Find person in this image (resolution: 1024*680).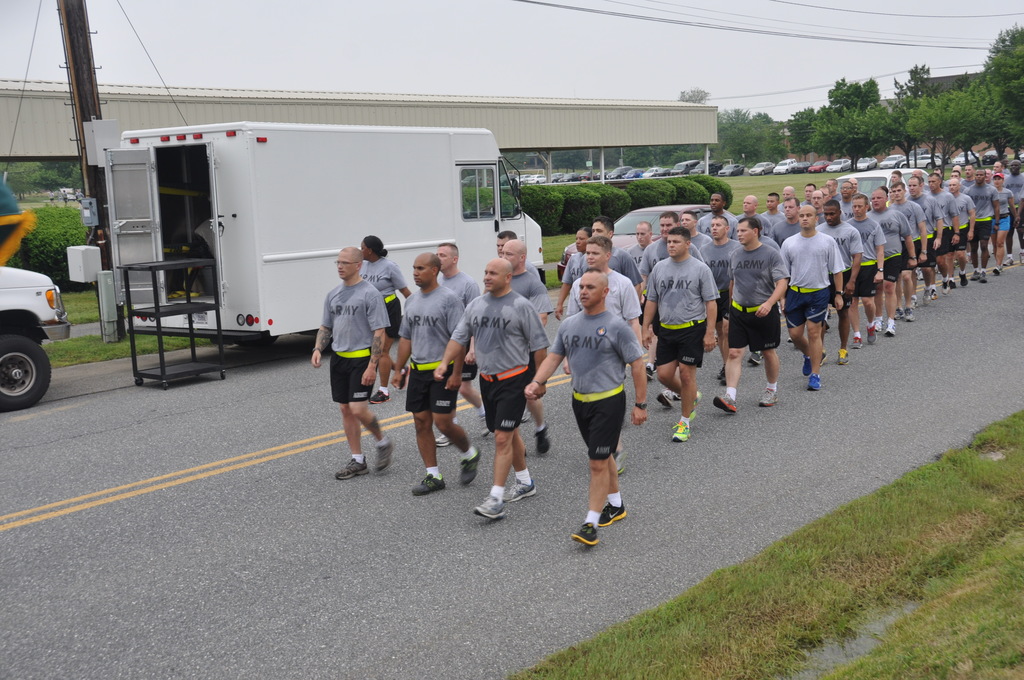
select_region(493, 236, 555, 464).
